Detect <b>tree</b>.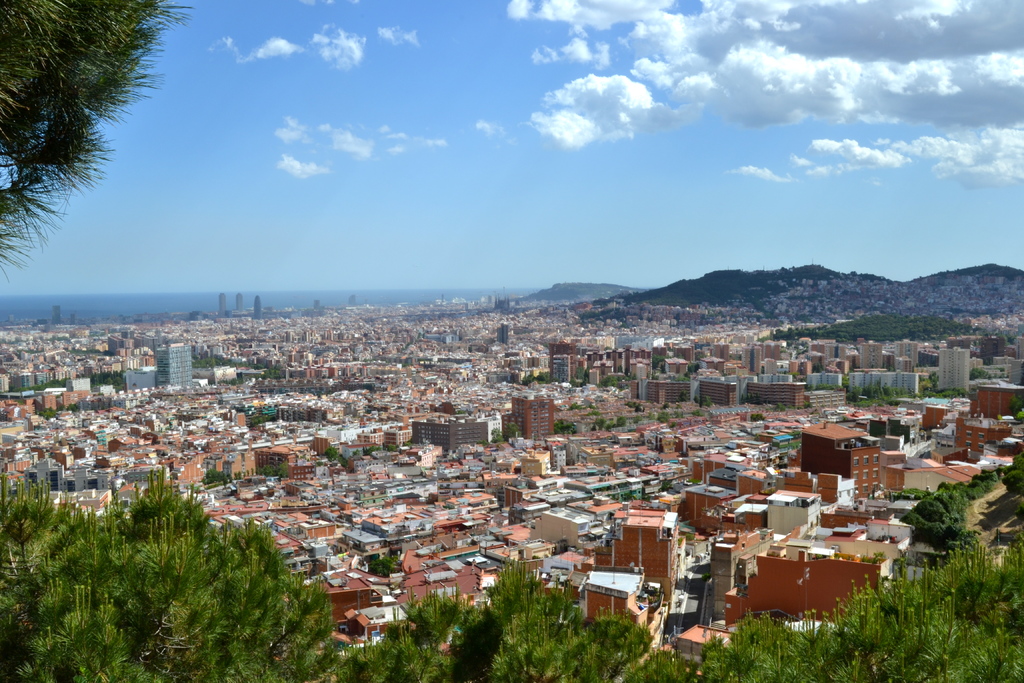
Detected at 388:446:394:450.
